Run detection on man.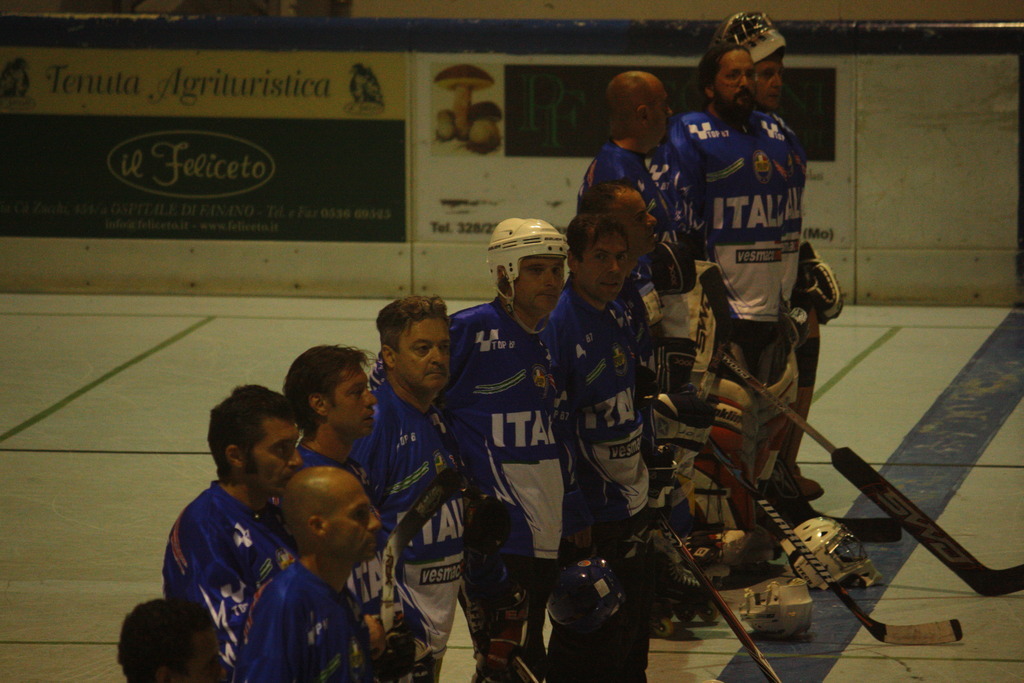
Result: x1=605, y1=72, x2=706, y2=389.
